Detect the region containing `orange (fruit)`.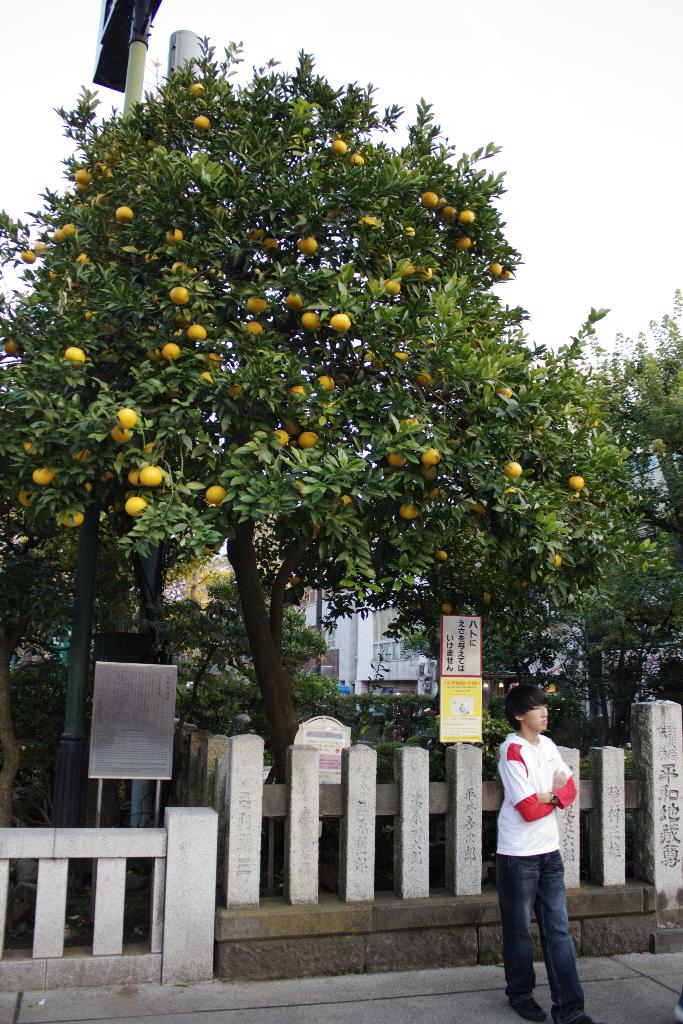
left=21, top=461, right=47, bottom=483.
